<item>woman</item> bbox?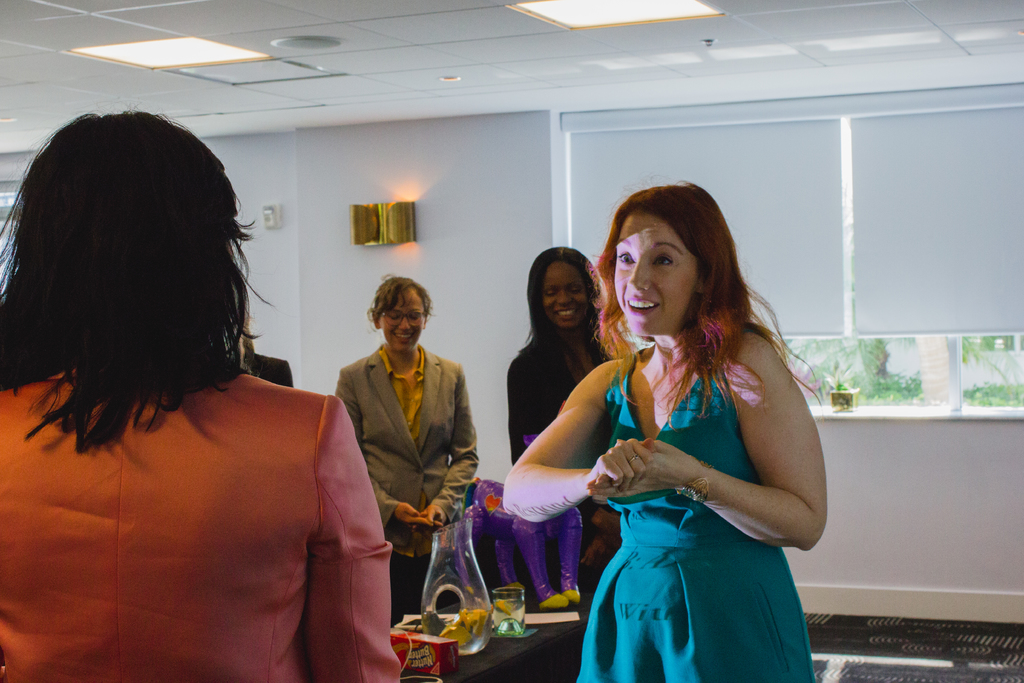
pyautogui.locateOnScreen(506, 245, 623, 592)
